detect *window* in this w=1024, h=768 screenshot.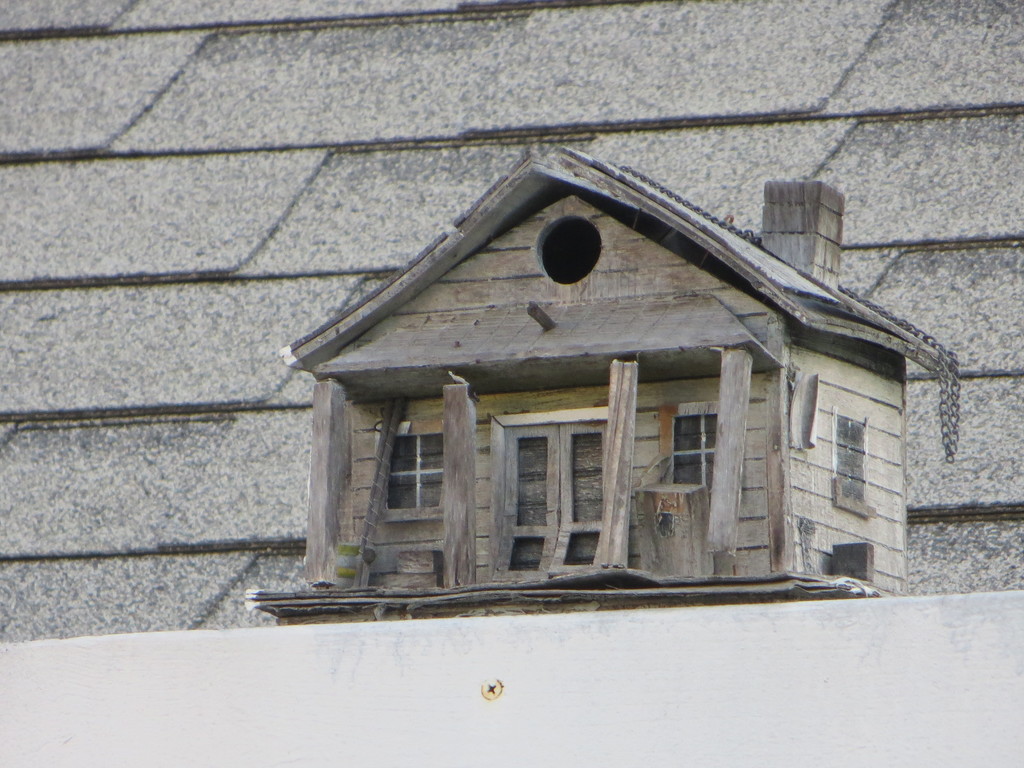
Detection: pyautogui.locateOnScreen(380, 406, 450, 535).
